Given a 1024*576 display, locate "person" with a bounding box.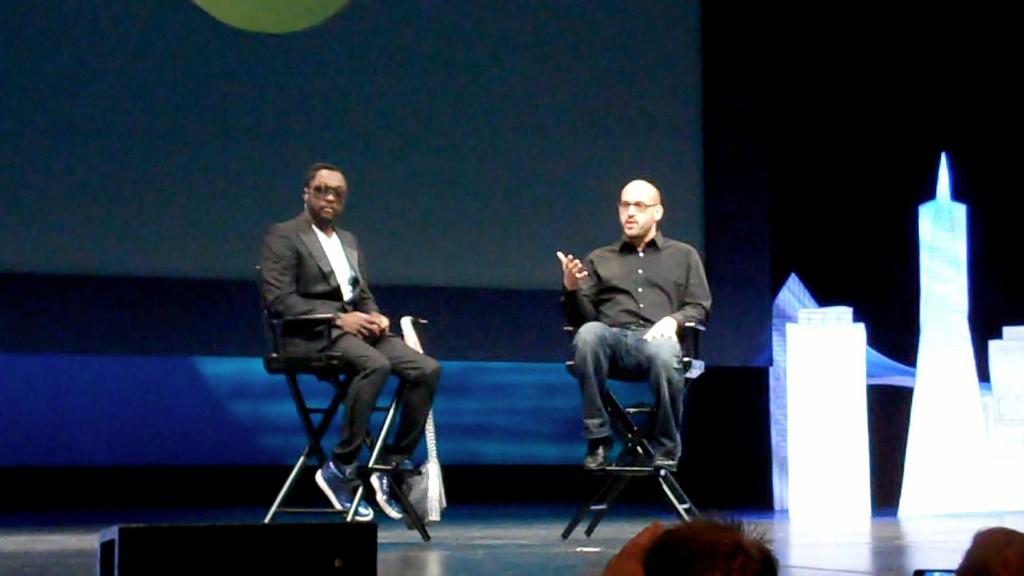
Located: bbox=[605, 511, 781, 575].
